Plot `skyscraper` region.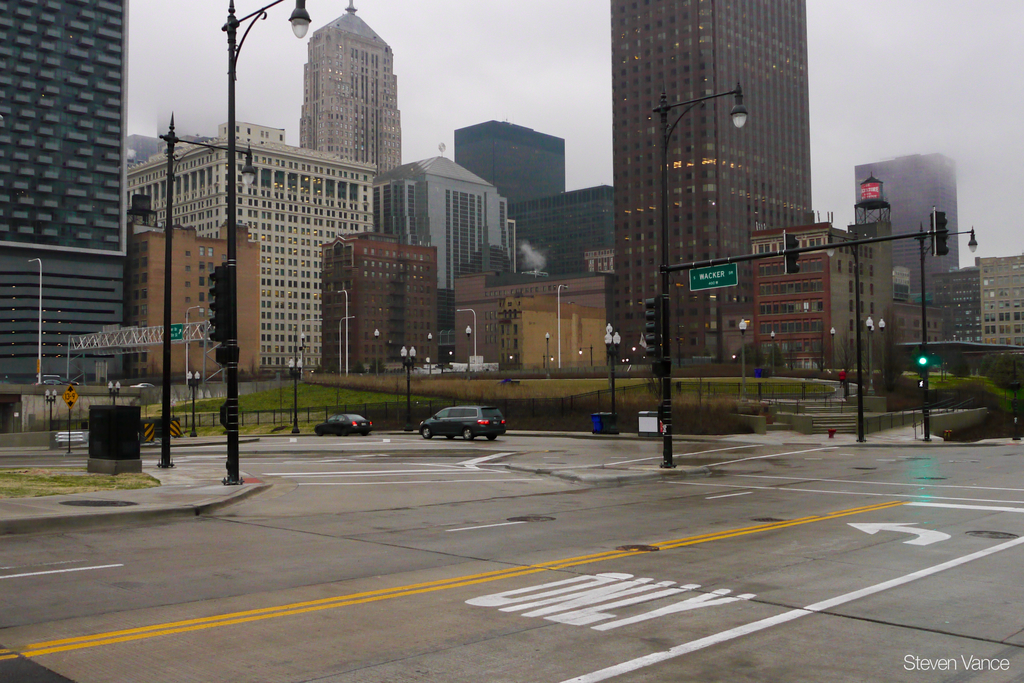
Plotted at 612 0 826 375.
